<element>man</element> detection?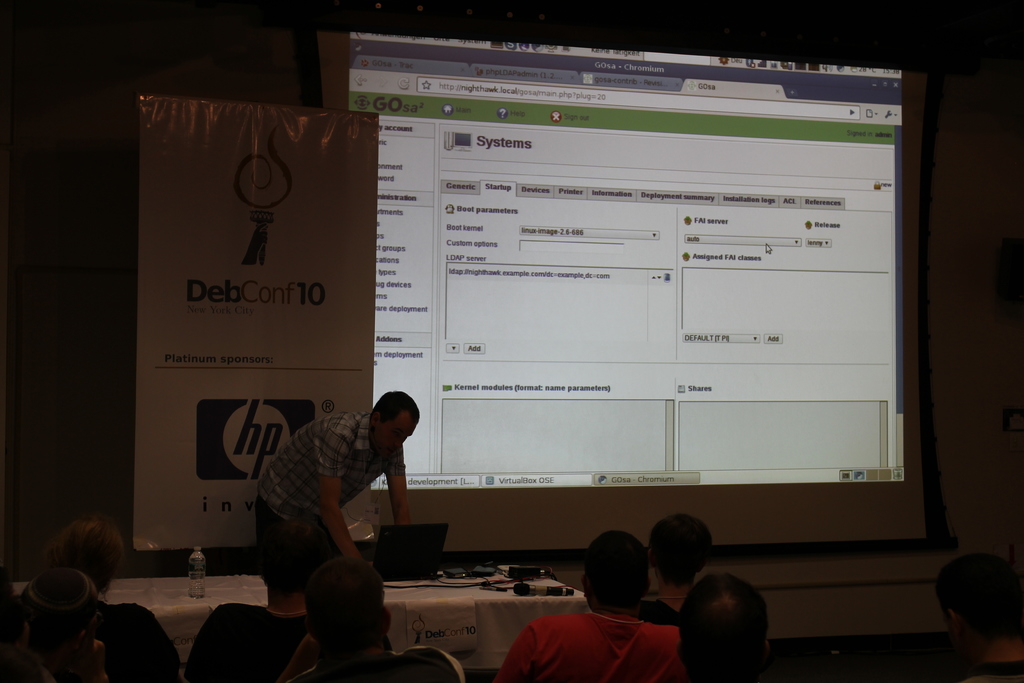
l=490, t=530, r=684, b=682
